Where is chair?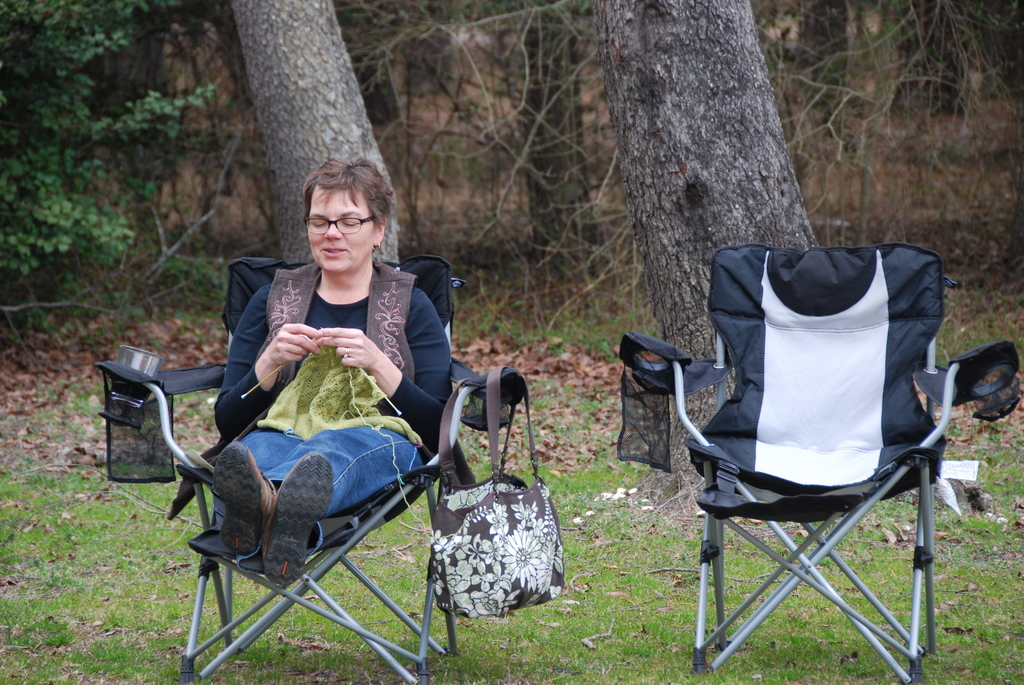
select_region(671, 264, 984, 684).
